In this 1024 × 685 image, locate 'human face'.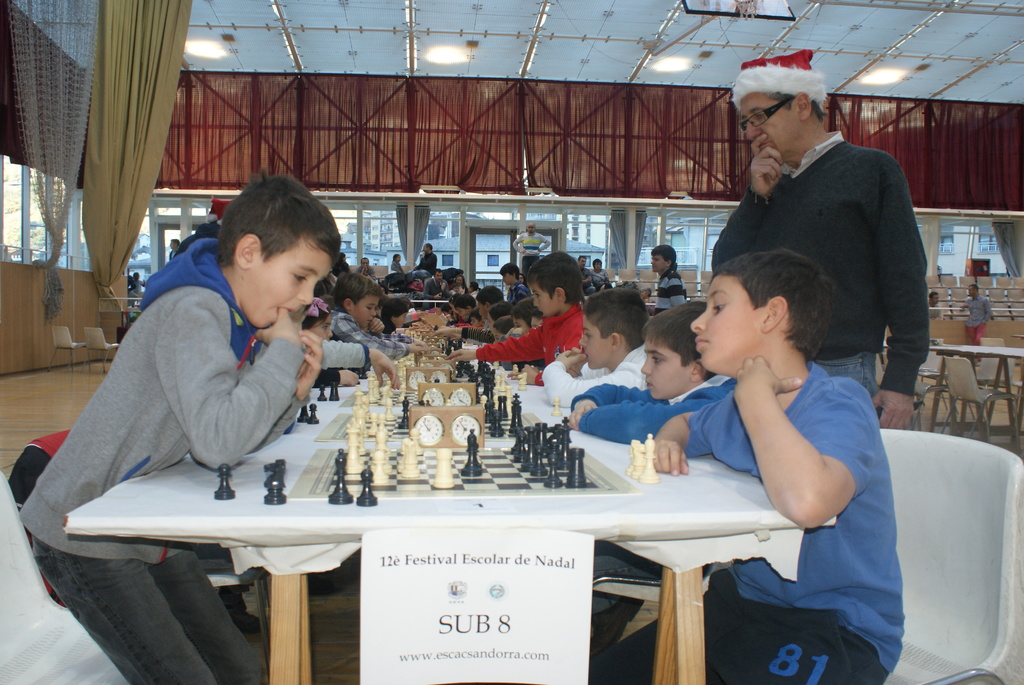
Bounding box: 245,236,332,331.
